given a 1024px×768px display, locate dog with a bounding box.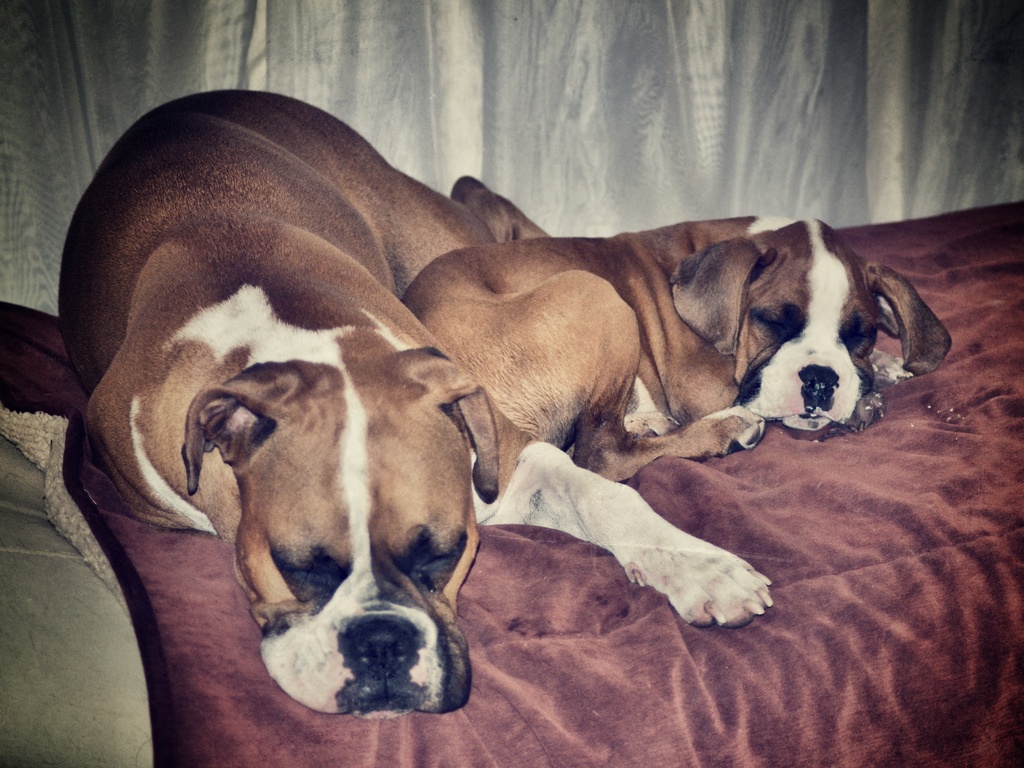
Located: {"x1": 397, "y1": 213, "x2": 950, "y2": 483}.
